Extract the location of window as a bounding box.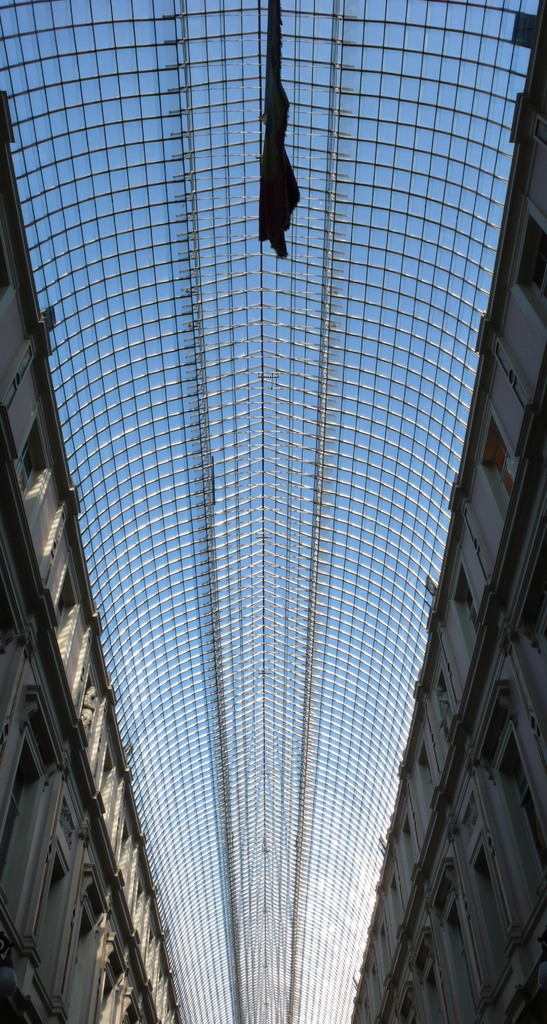
left=437, top=896, right=492, bottom=1023.
